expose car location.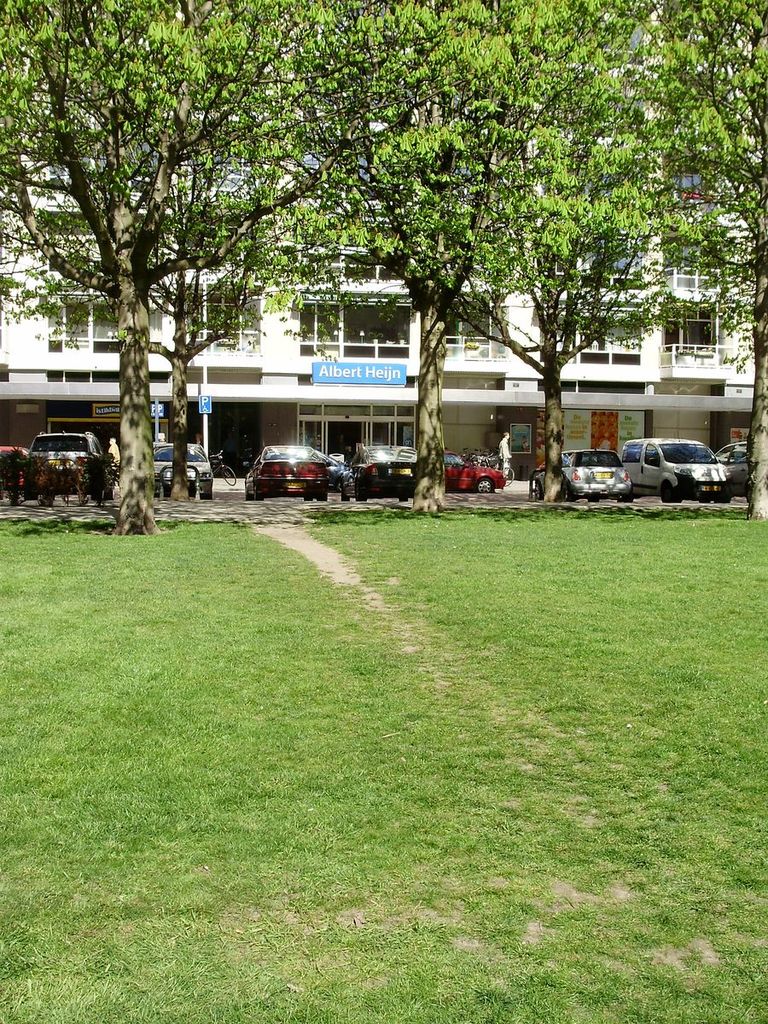
Exposed at bbox(239, 441, 338, 497).
